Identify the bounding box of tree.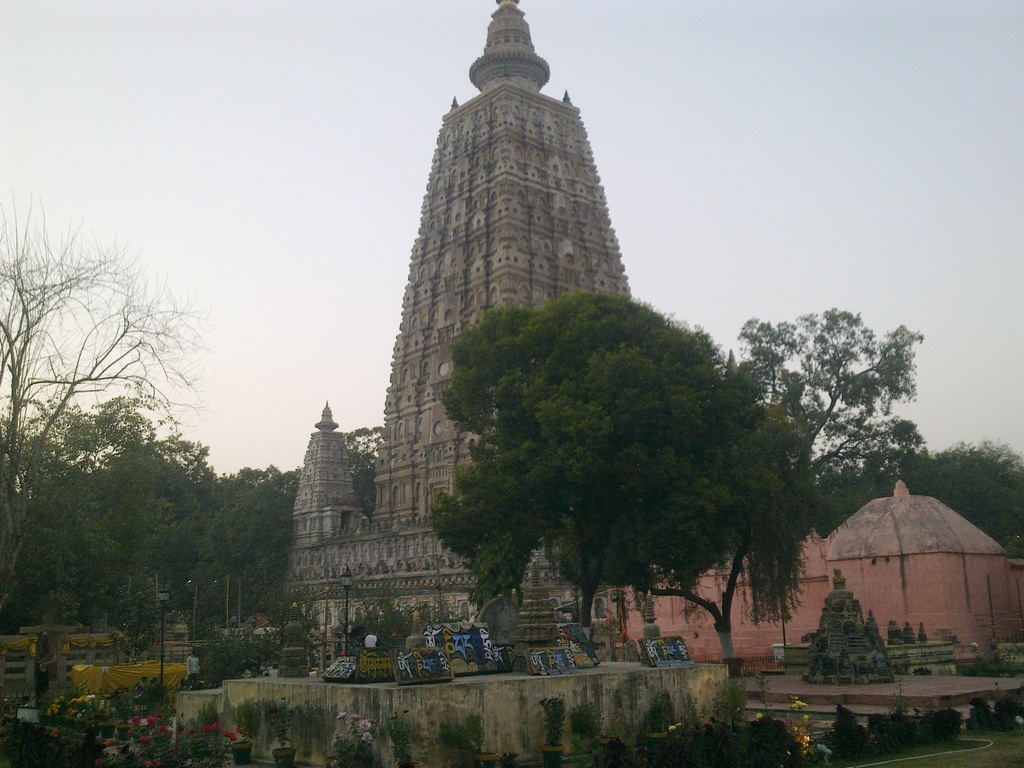
(x1=227, y1=481, x2=298, y2=612).
